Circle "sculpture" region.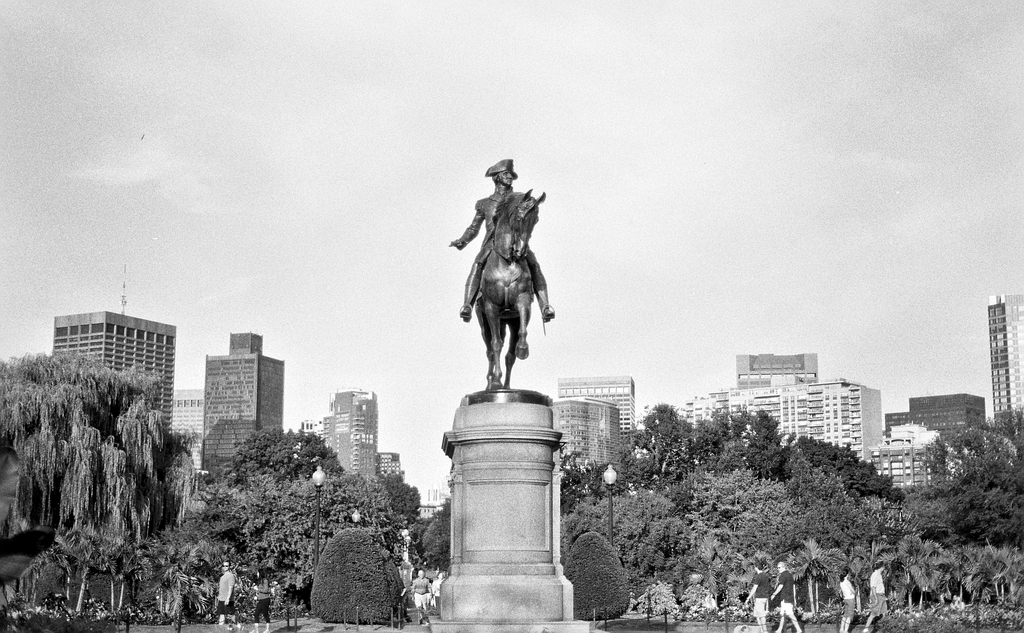
Region: (left=448, top=151, right=562, bottom=395).
